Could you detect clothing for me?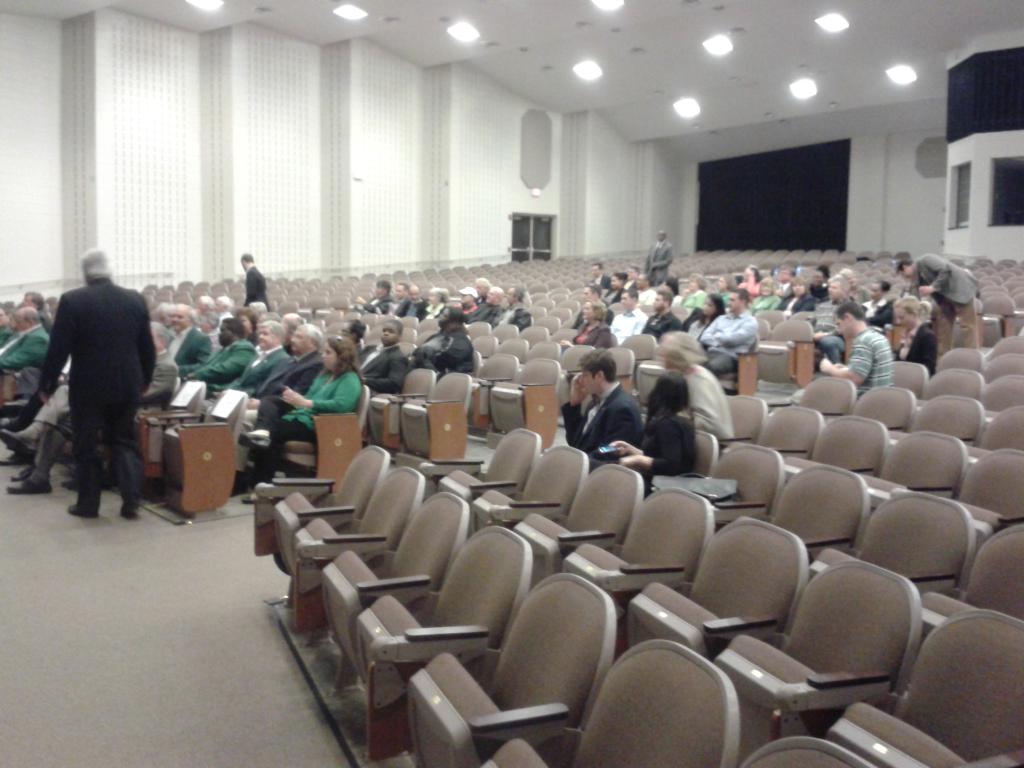
Detection result: bbox=(698, 311, 751, 378).
